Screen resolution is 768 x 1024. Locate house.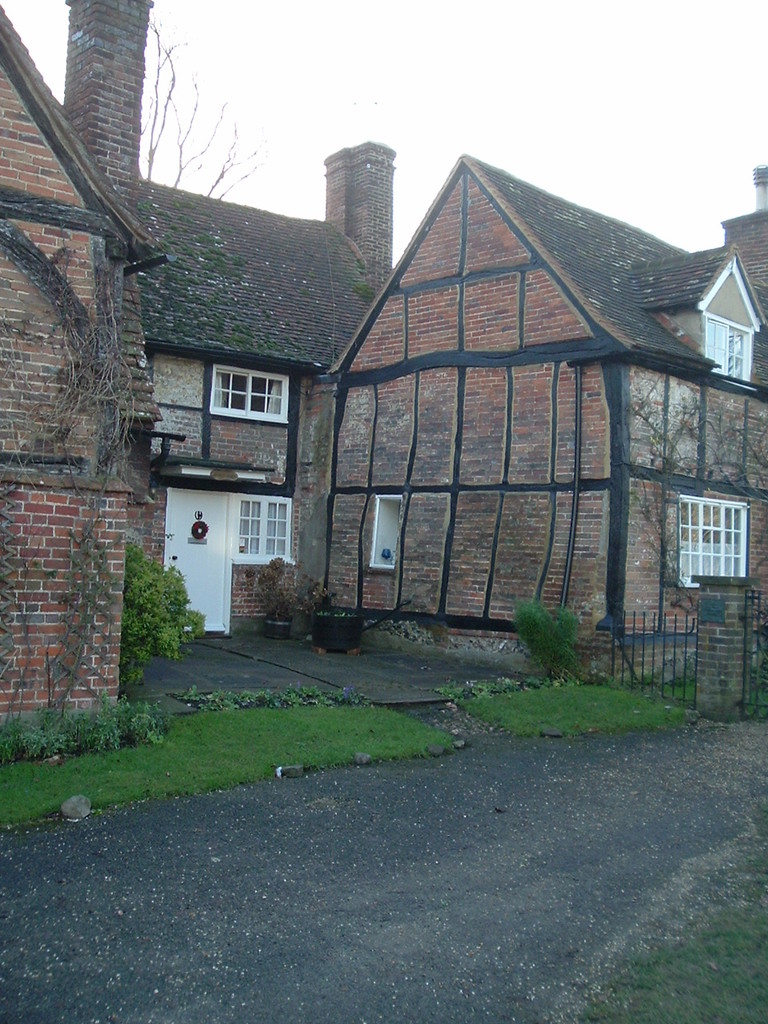
(2, 6, 765, 709).
